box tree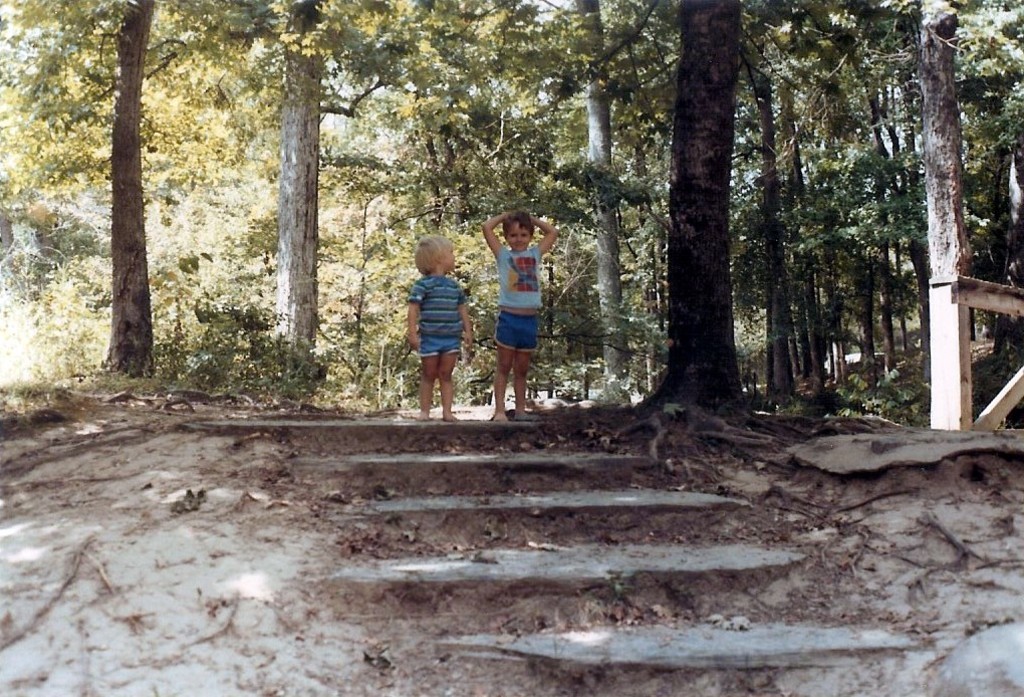
0:1:1023:472
